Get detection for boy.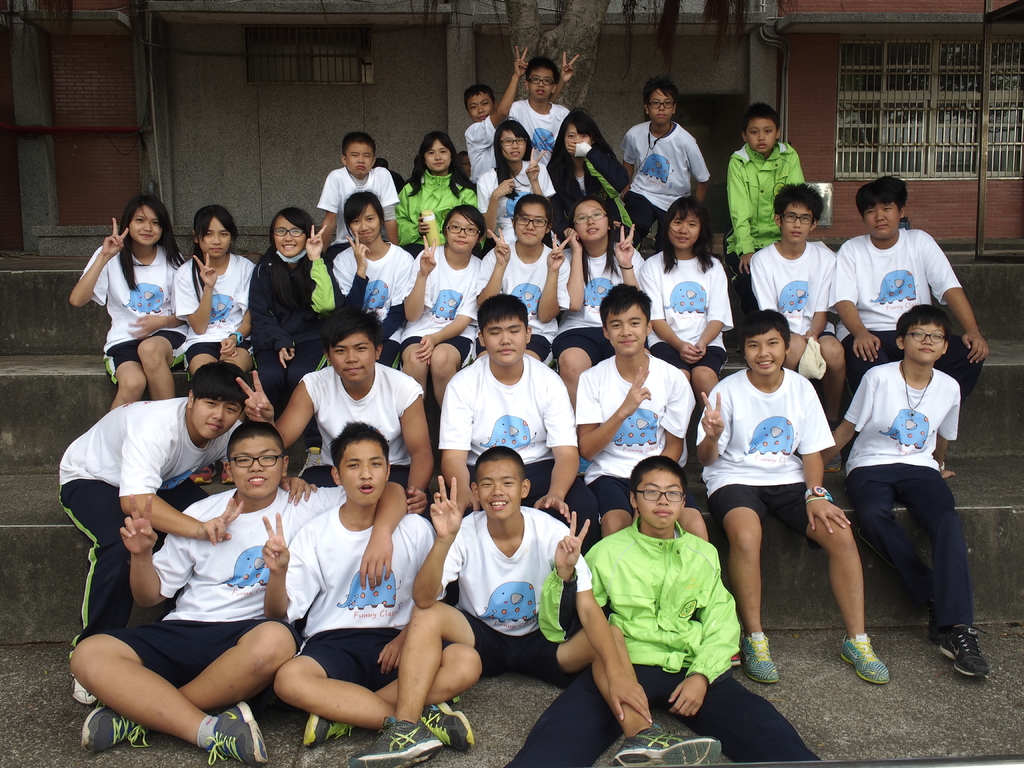
Detection: left=239, top=323, right=439, bottom=509.
